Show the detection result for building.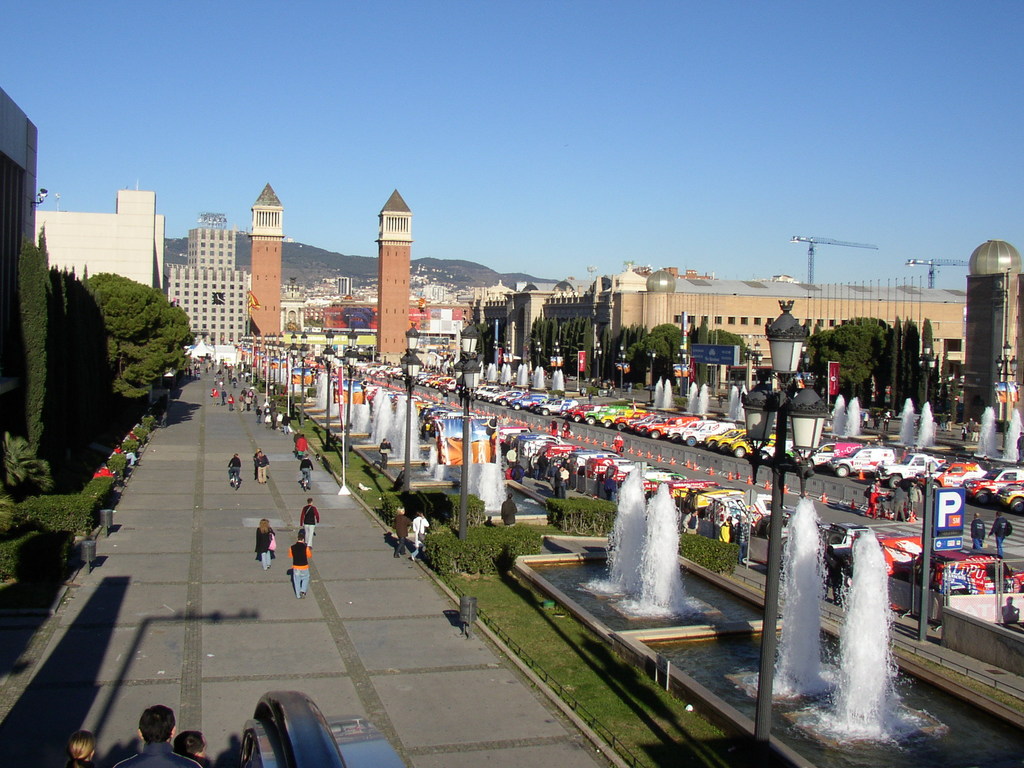
l=166, t=224, r=239, b=342.
